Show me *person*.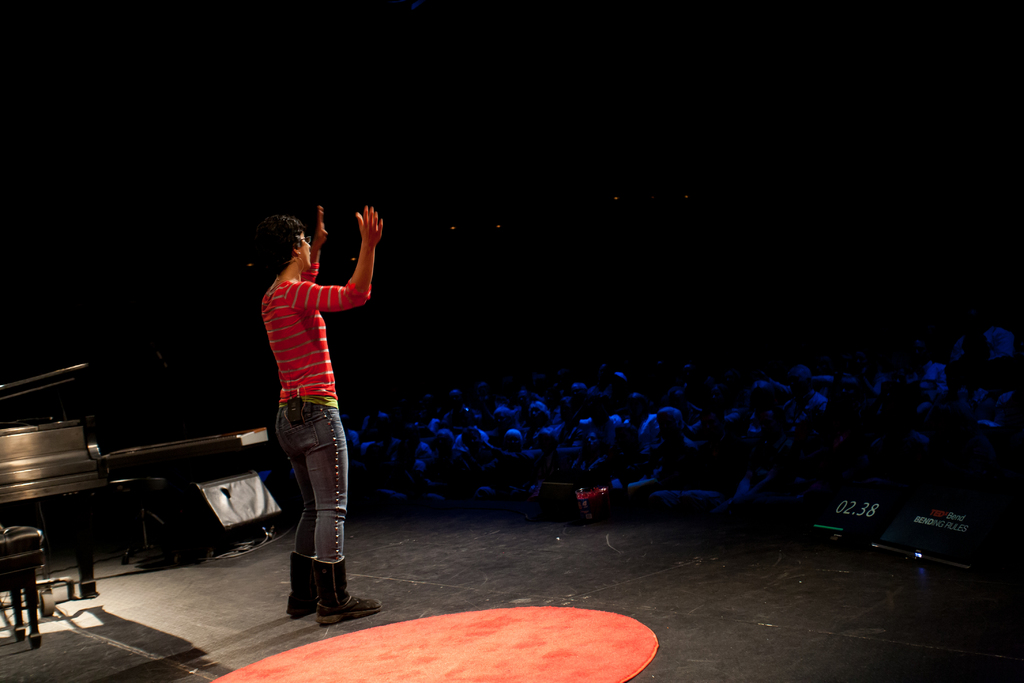
*person* is here: Rect(236, 188, 373, 614).
